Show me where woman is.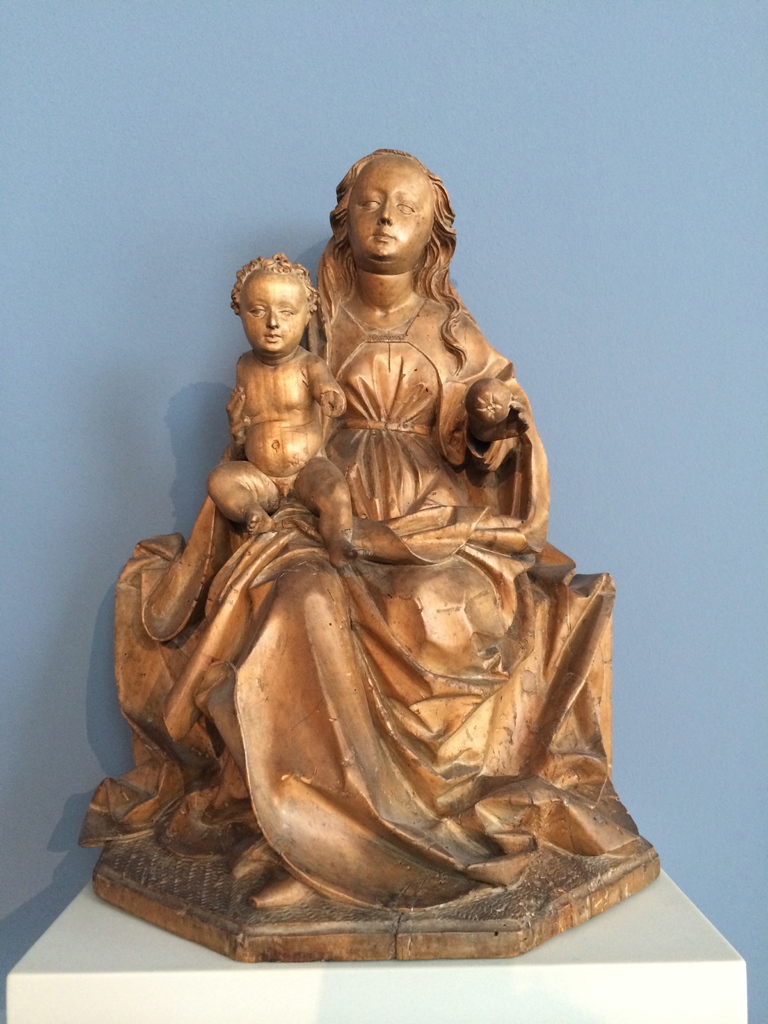
woman is at (70, 145, 665, 960).
